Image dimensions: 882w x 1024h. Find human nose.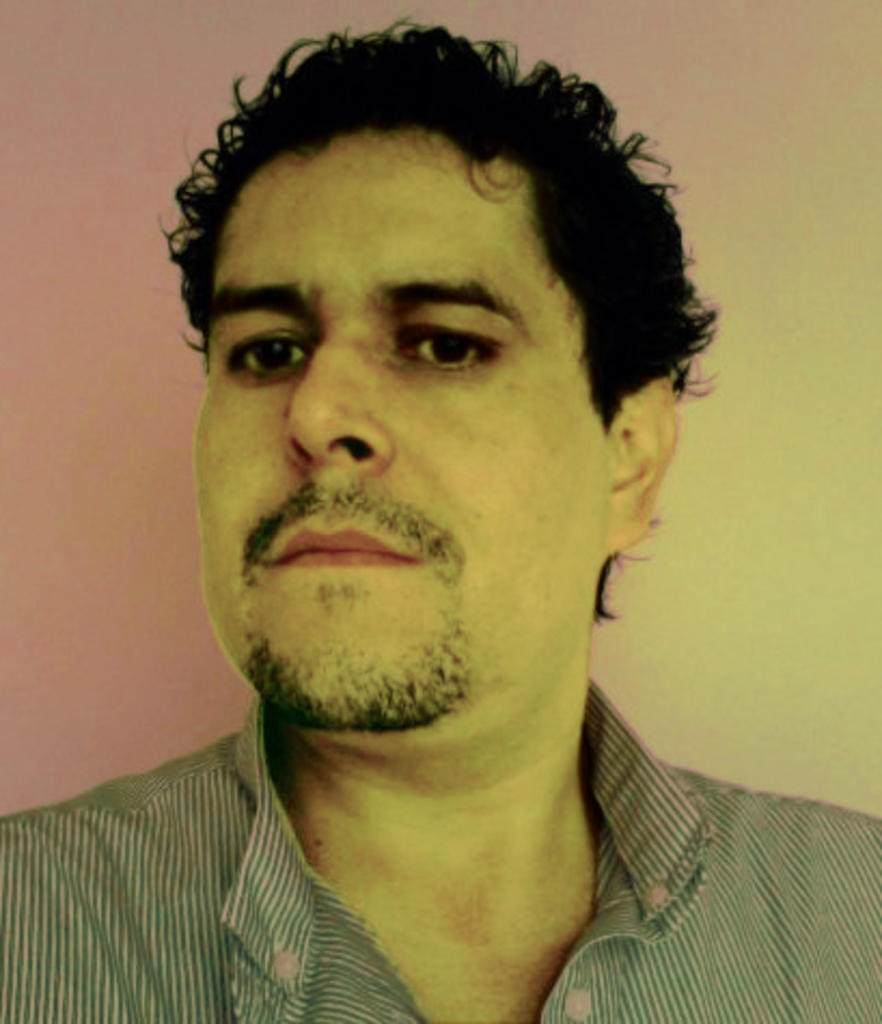
[left=282, top=336, right=397, bottom=481].
